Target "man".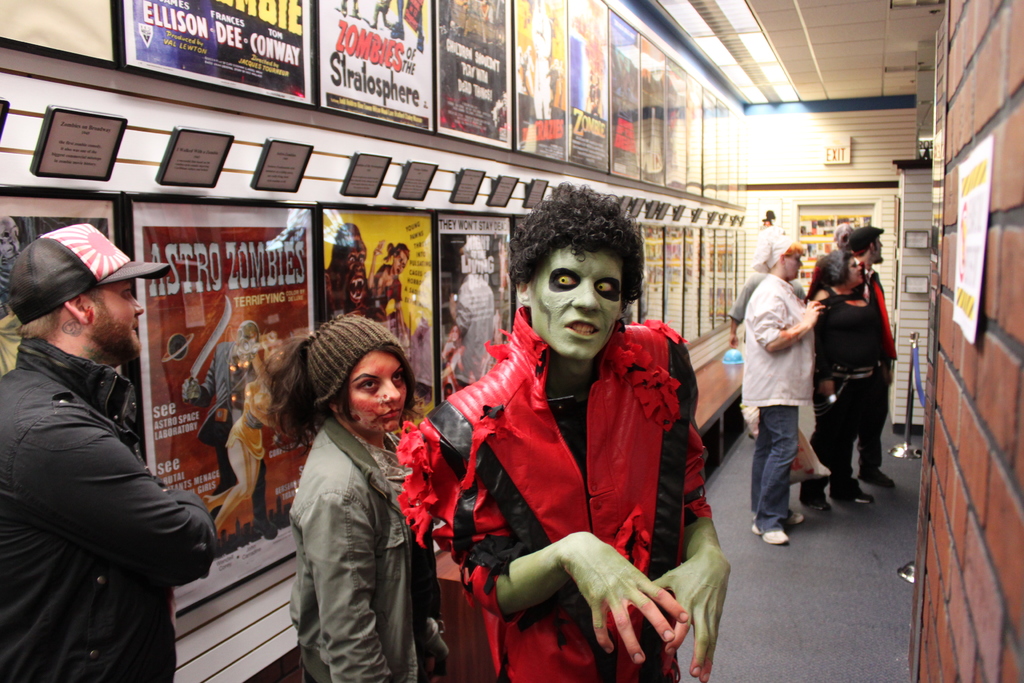
Target region: bbox(10, 192, 215, 670).
